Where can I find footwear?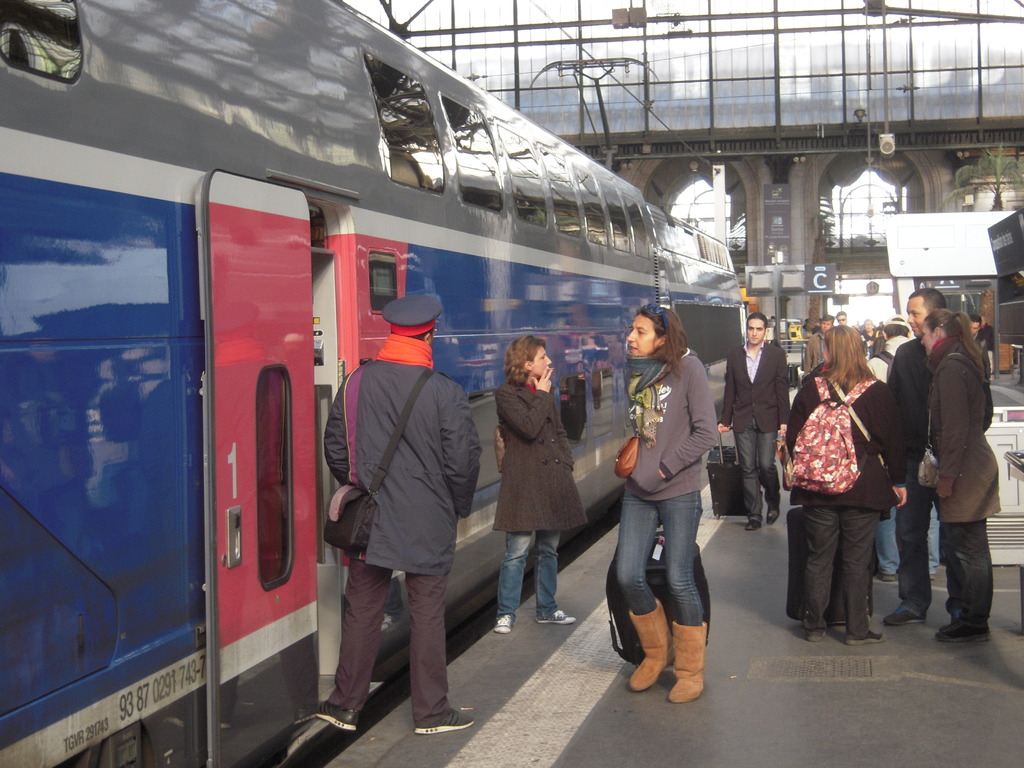
You can find it at x1=317 y1=699 x2=359 y2=730.
